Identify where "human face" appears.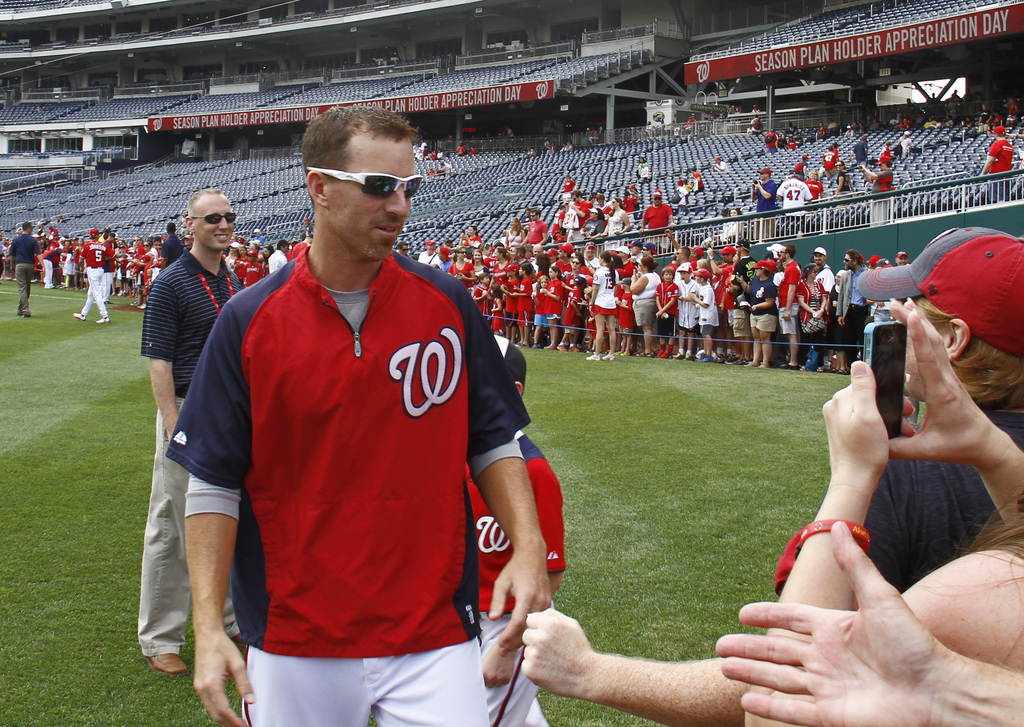
Appears at 193, 197, 239, 256.
